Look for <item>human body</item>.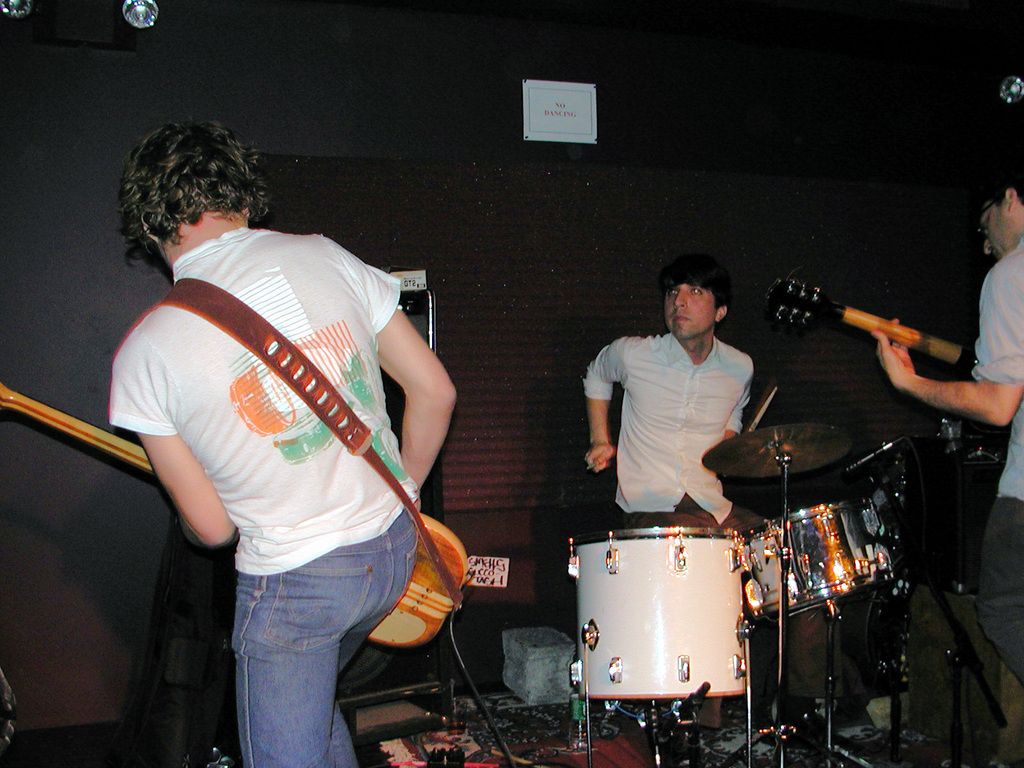
Found: box(876, 241, 1023, 698).
